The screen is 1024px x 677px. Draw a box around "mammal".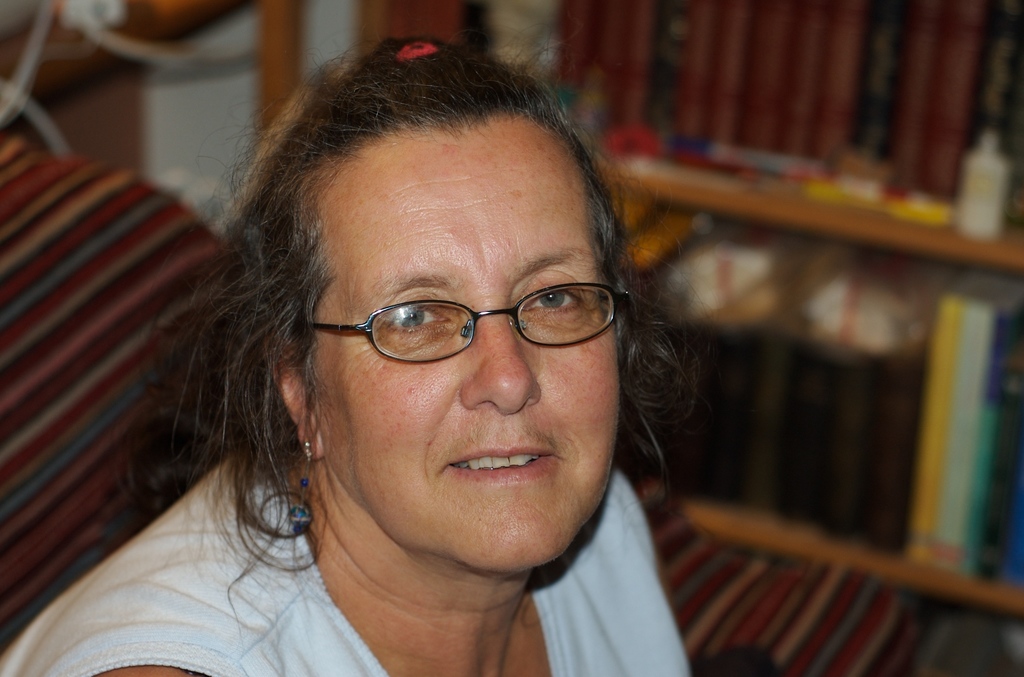
(65, 44, 810, 651).
